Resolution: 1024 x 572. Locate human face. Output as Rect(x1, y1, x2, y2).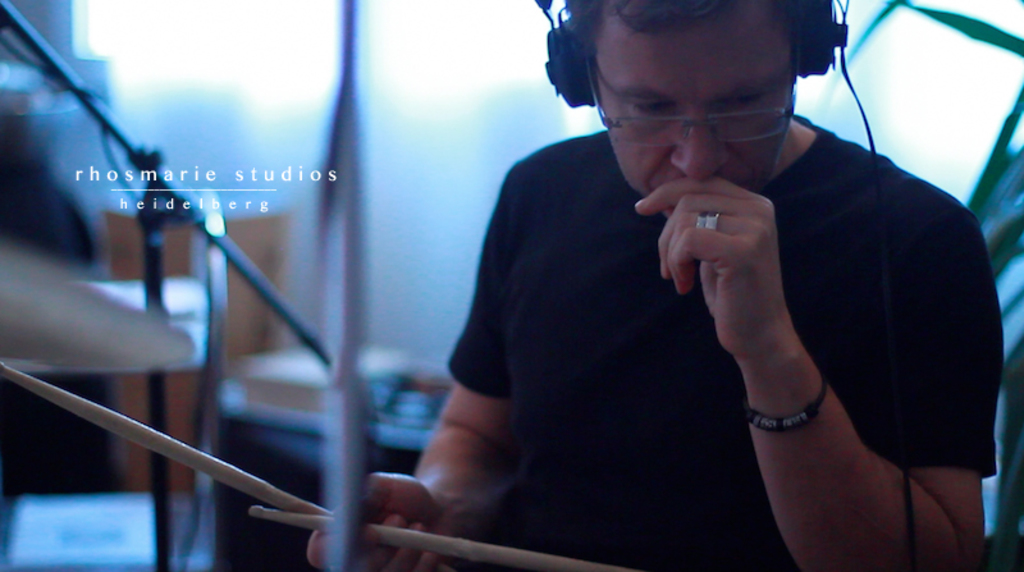
Rect(584, 27, 796, 218).
